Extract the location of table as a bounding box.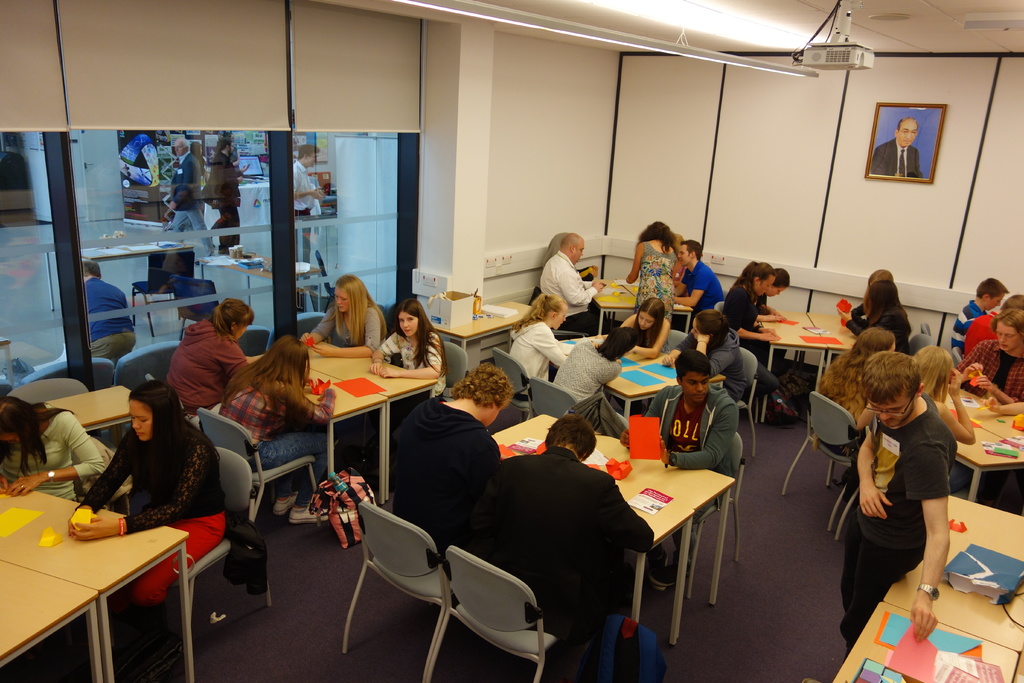
l=47, t=375, r=134, b=457.
